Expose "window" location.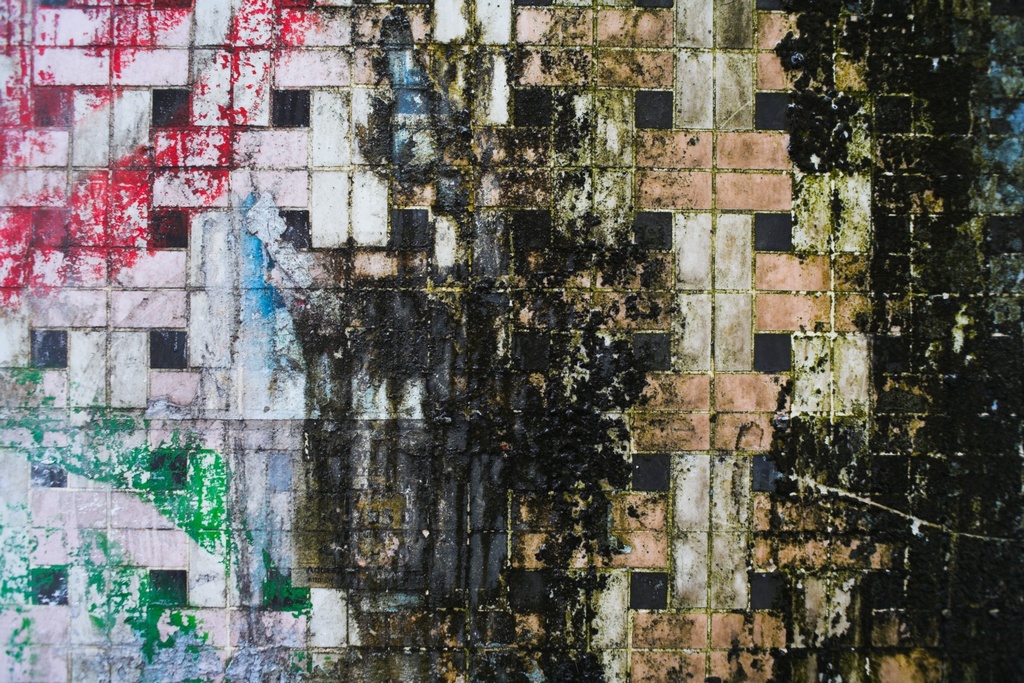
Exposed at bbox=[28, 564, 69, 605].
